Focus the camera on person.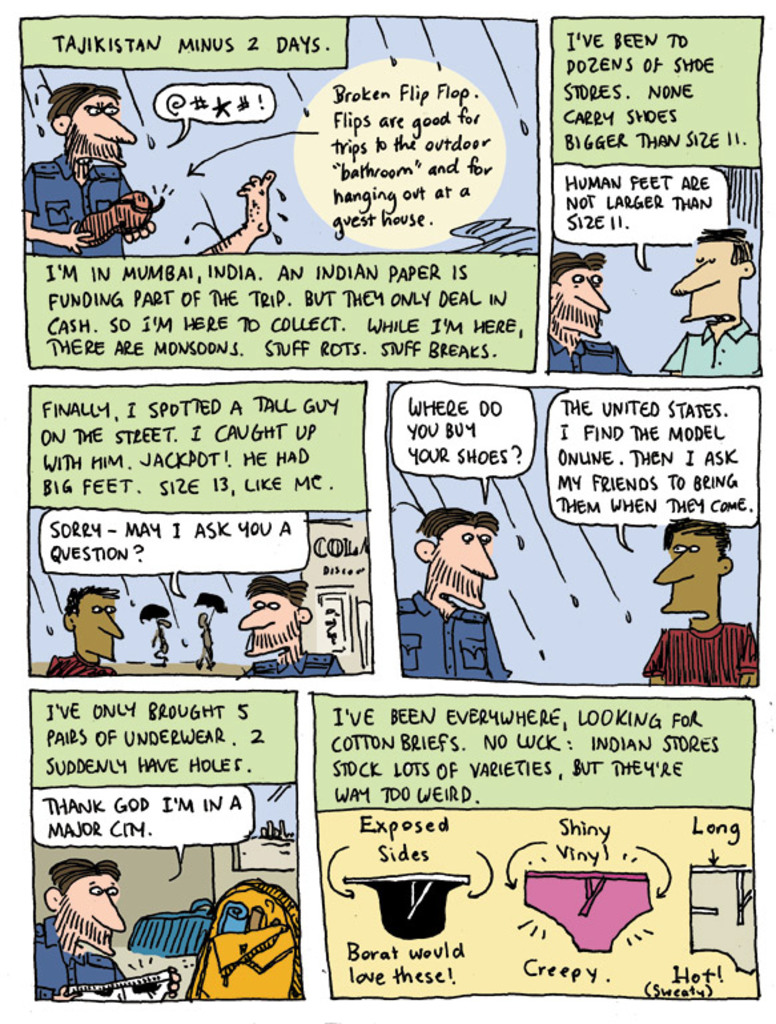
Focus region: bbox=[234, 571, 346, 680].
